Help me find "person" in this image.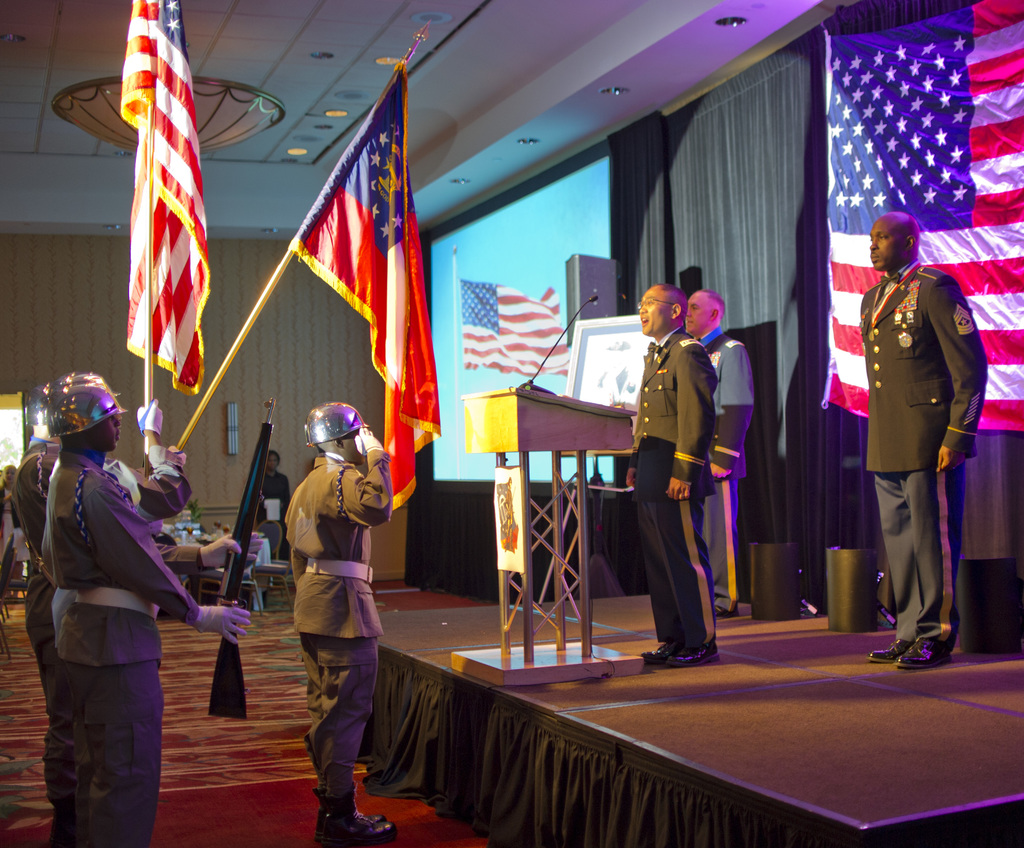
Found it: region(683, 289, 753, 622).
